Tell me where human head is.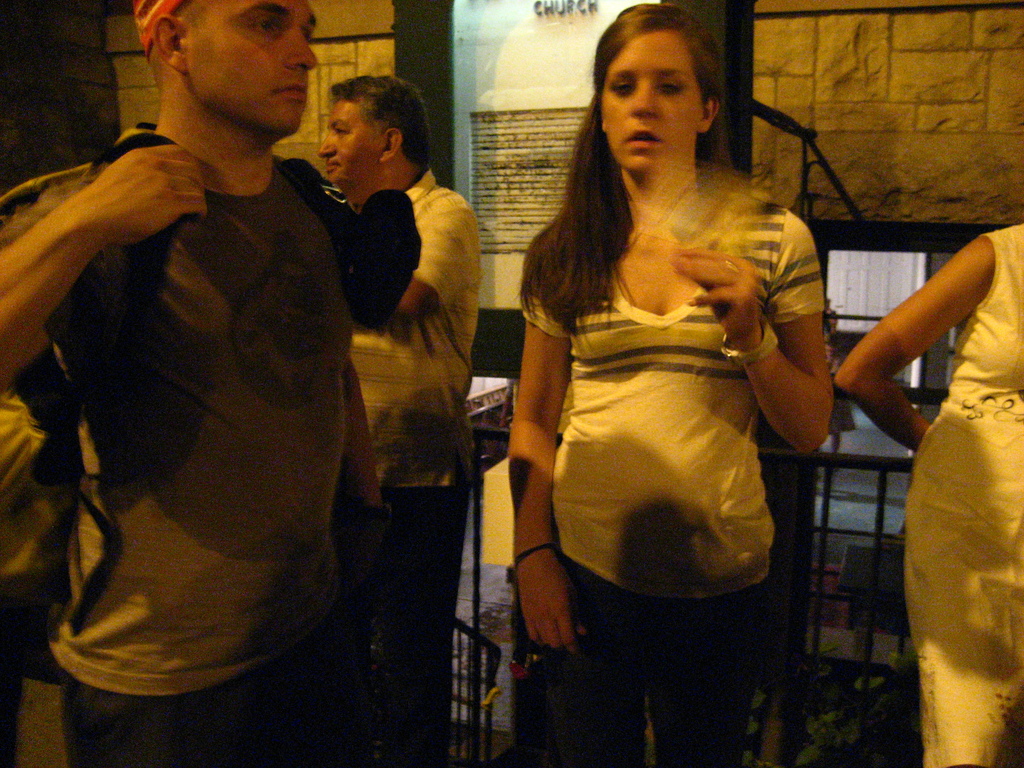
human head is at [x1=320, y1=73, x2=432, y2=186].
